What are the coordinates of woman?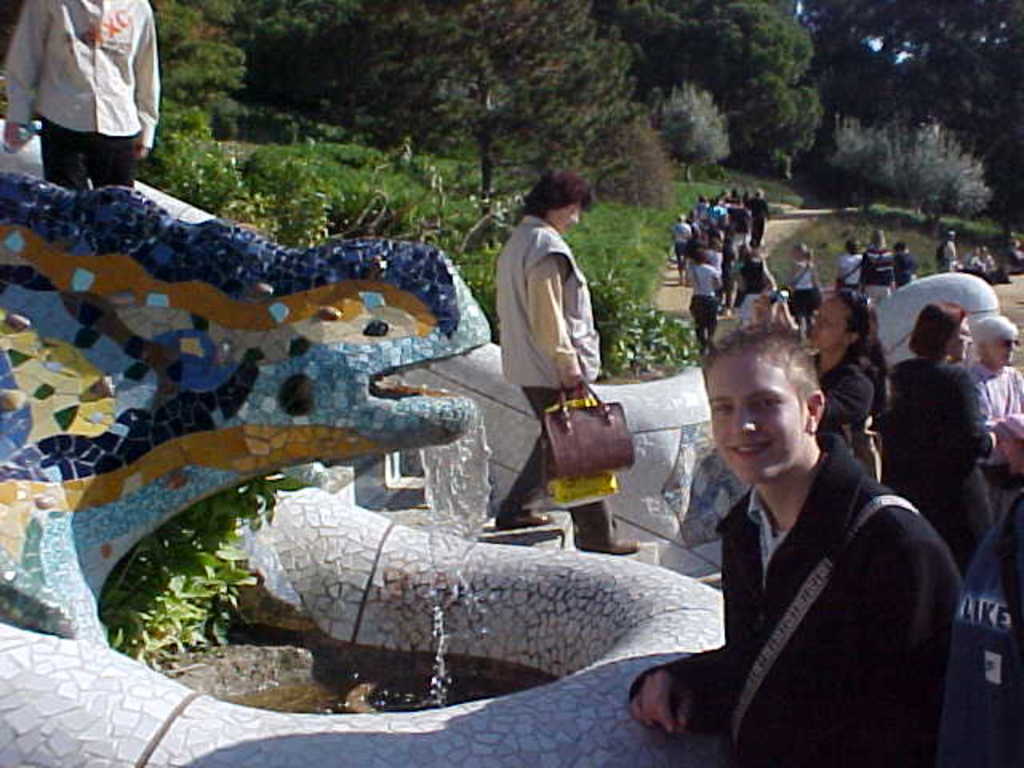
886/304/1000/578.
